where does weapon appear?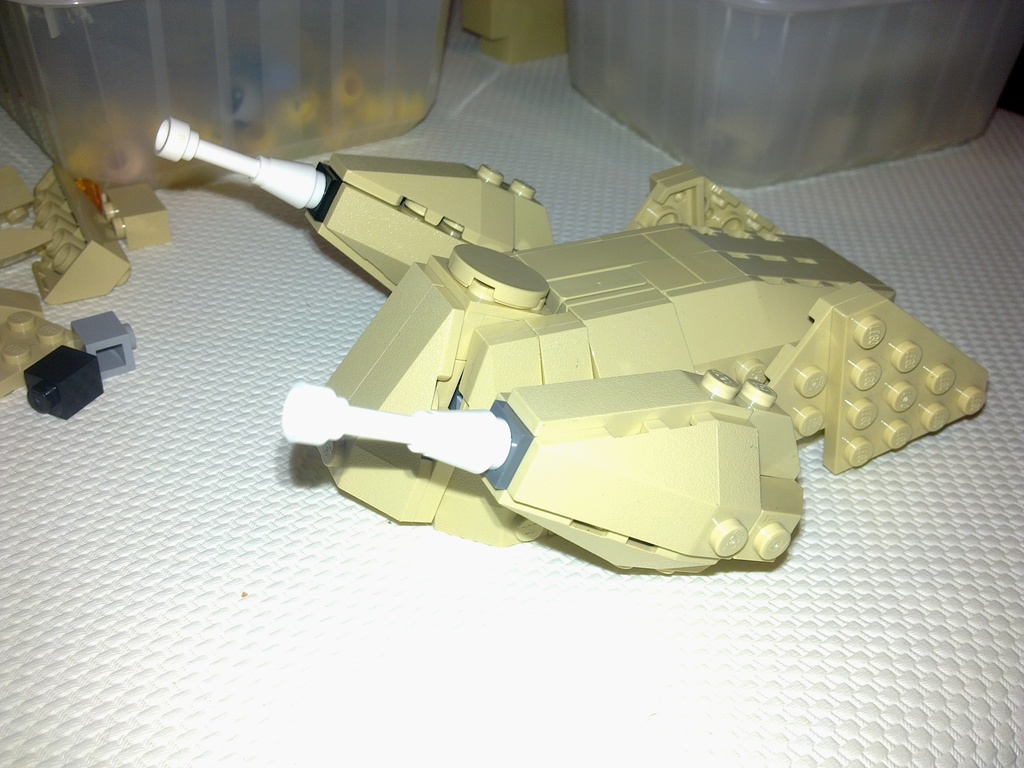
Appears at [x1=152, y1=114, x2=340, y2=214].
